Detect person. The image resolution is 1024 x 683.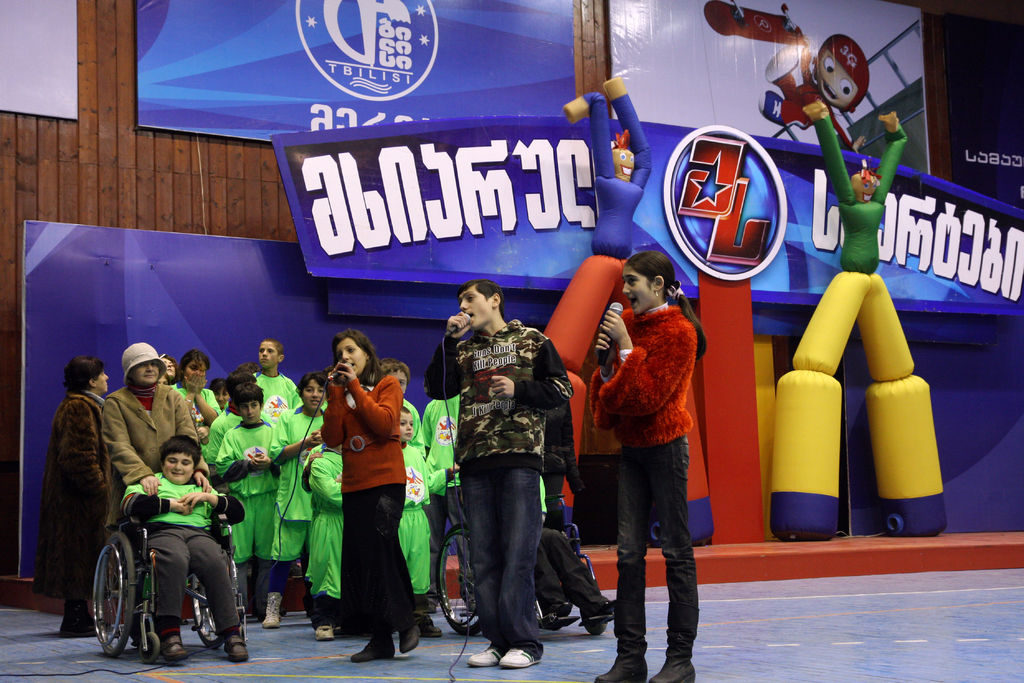
crop(392, 402, 444, 641).
